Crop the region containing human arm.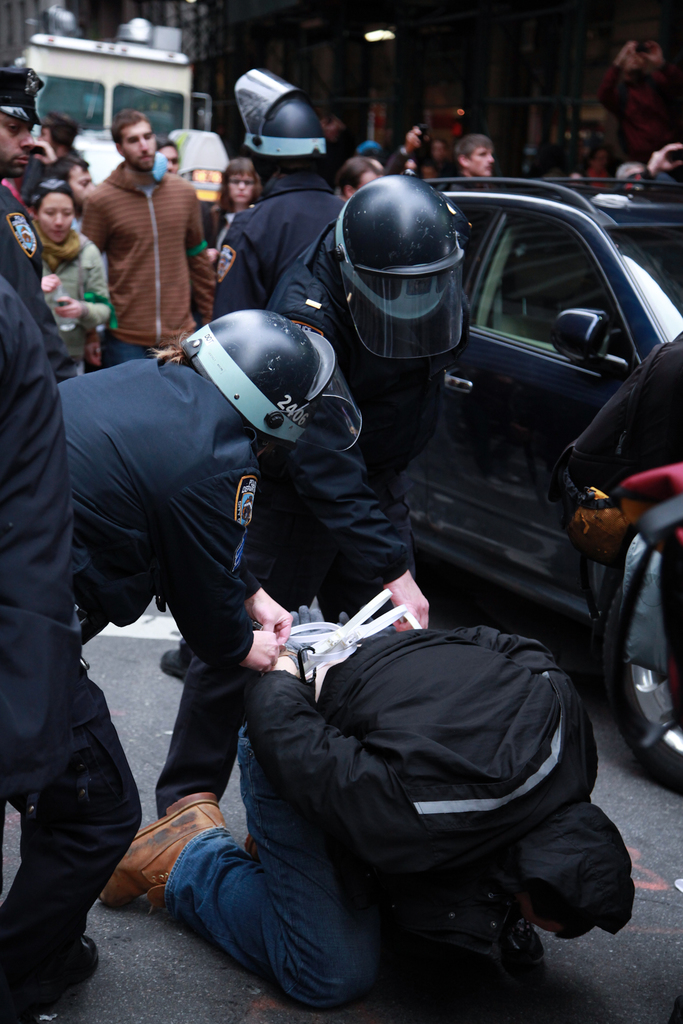
Crop region: bbox=[48, 244, 110, 331].
